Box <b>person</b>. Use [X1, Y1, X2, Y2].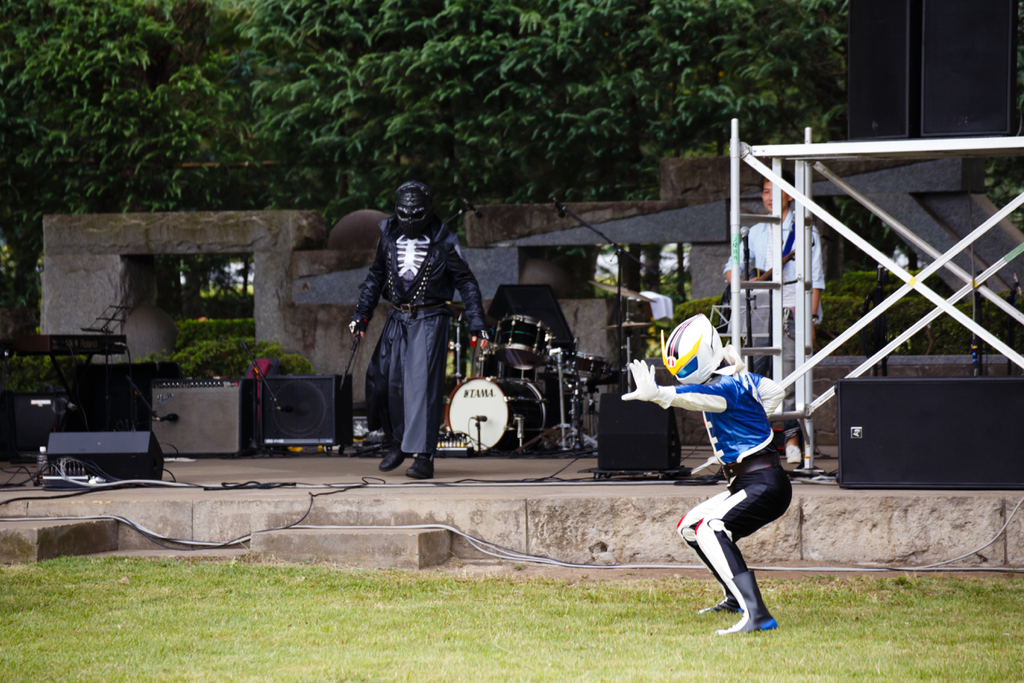
[725, 163, 826, 471].
